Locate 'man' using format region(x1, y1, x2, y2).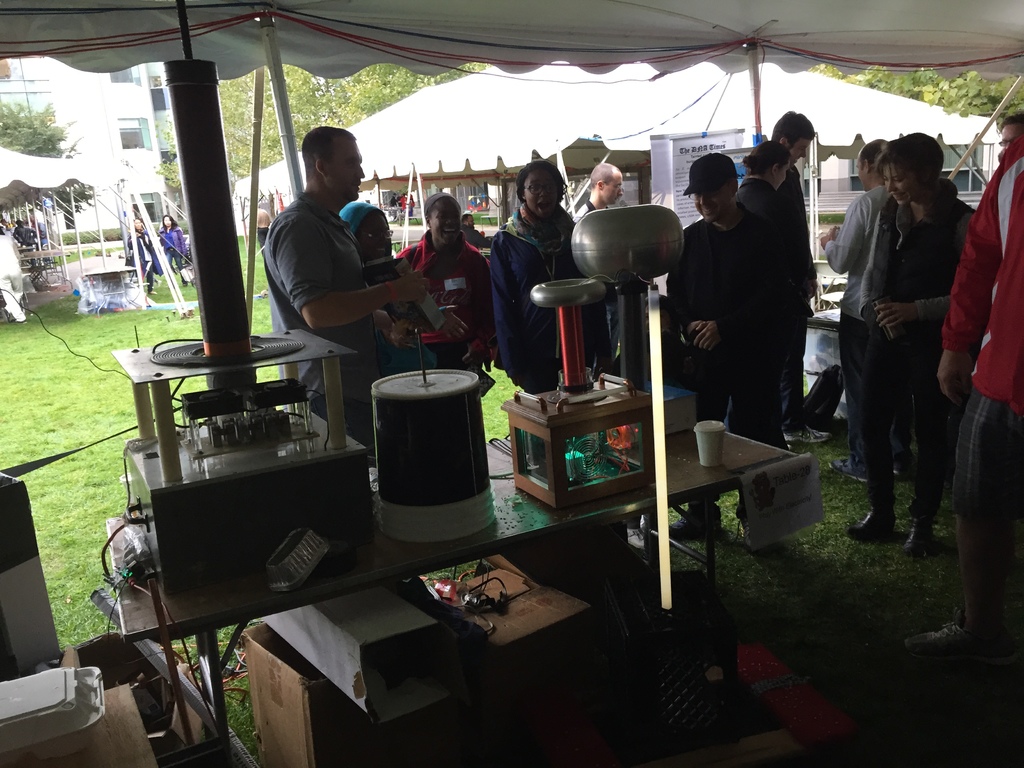
region(768, 102, 819, 444).
